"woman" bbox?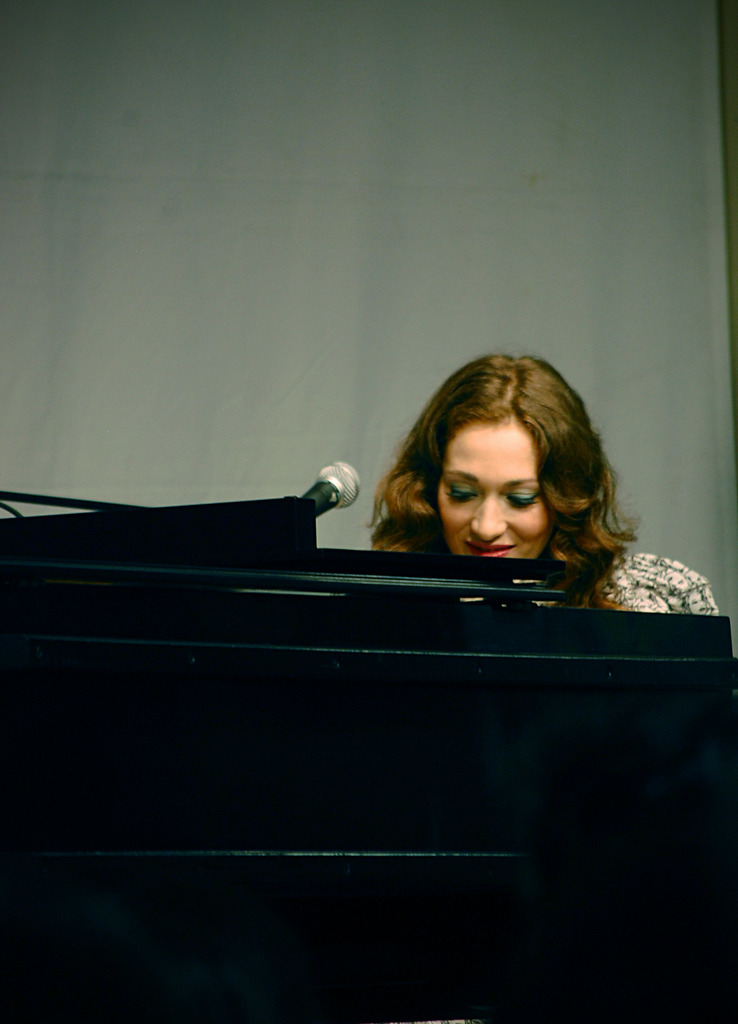
{"left": 296, "top": 337, "right": 719, "bottom": 624}
